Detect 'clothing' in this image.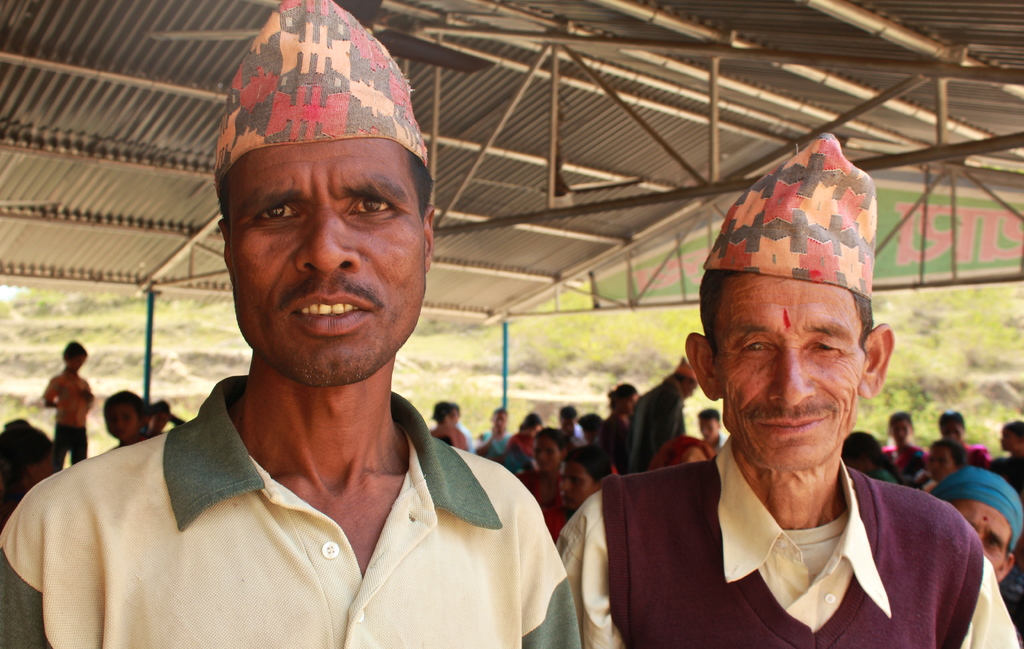
Detection: bbox=[512, 436, 534, 460].
